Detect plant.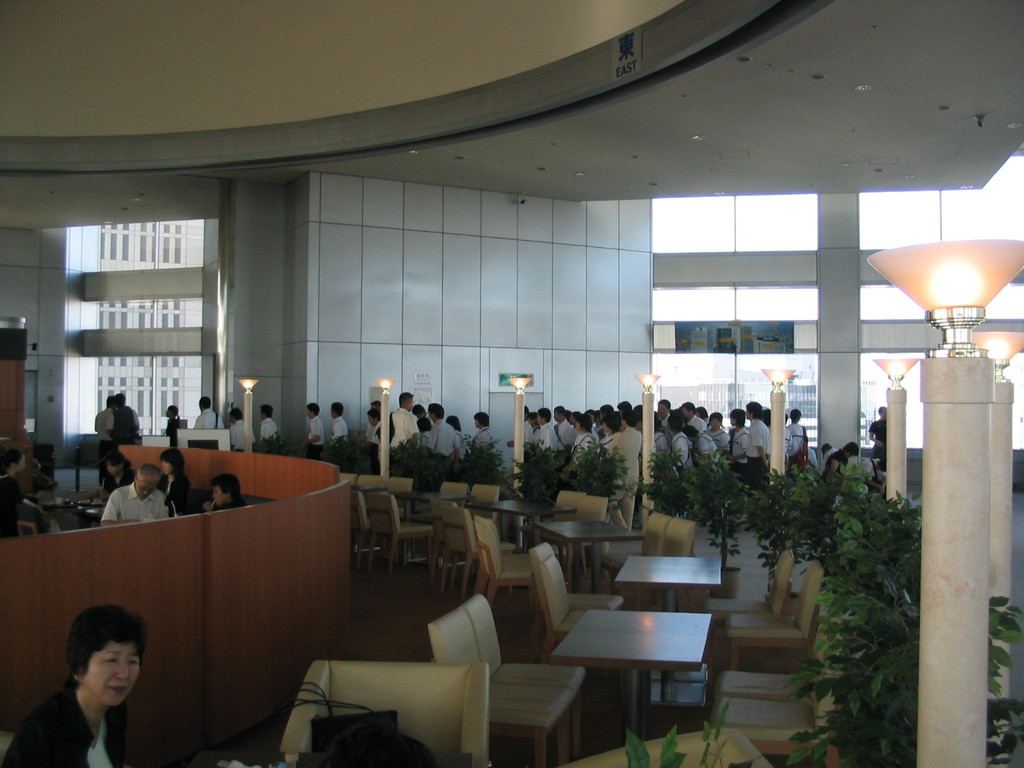
Detected at <box>990,580,1023,767</box>.
